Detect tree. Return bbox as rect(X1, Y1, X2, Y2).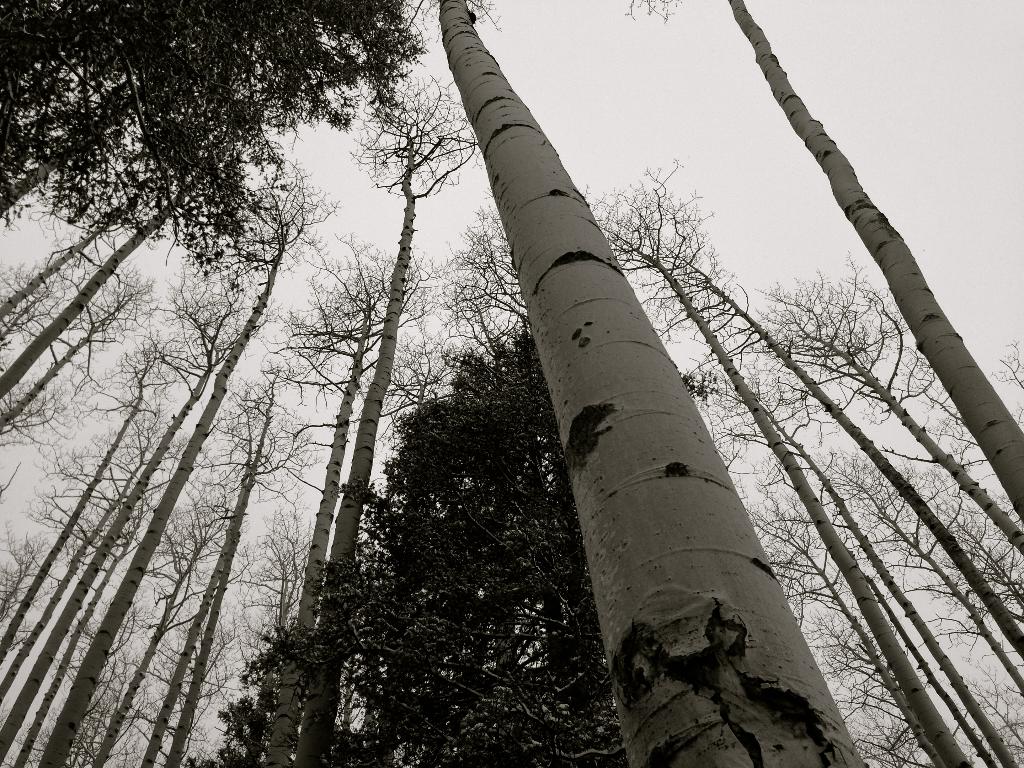
rect(0, 0, 451, 579).
